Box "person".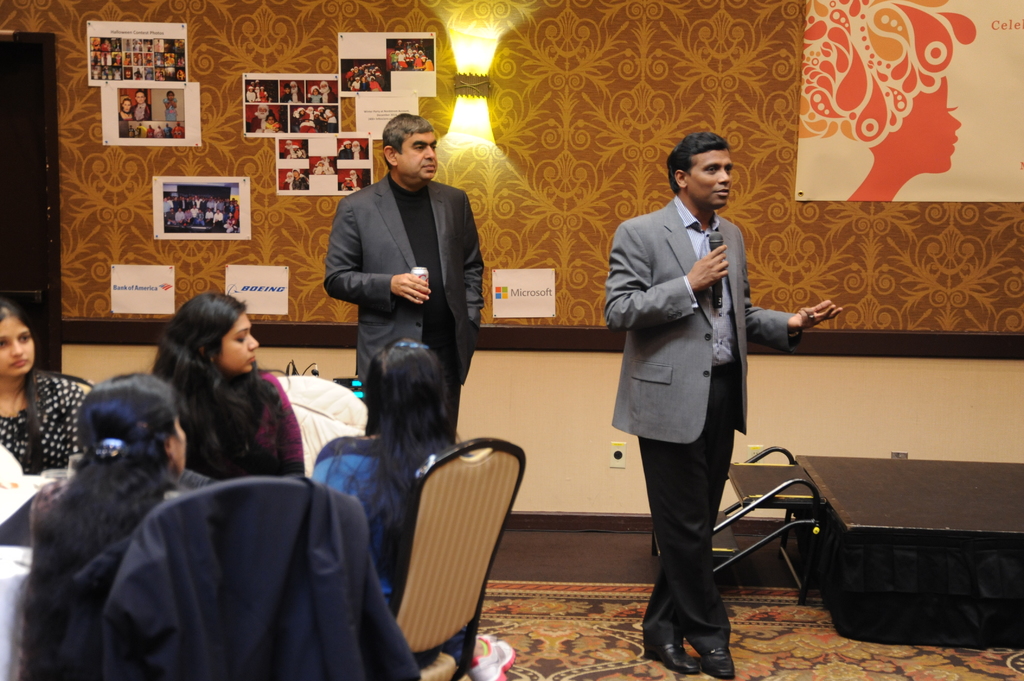
(x1=0, y1=303, x2=102, y2=490).
